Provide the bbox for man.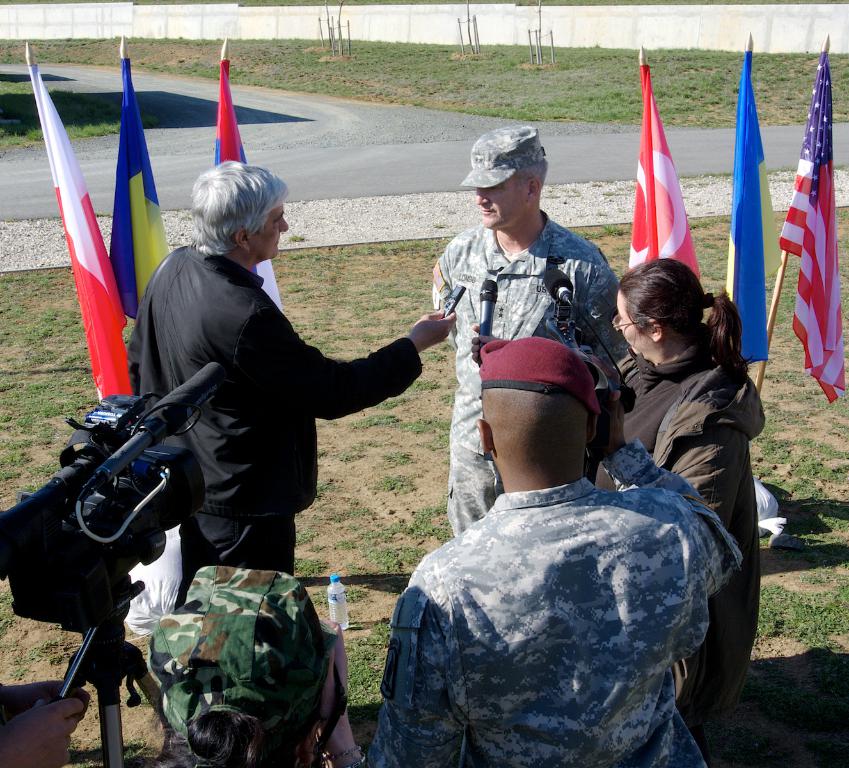
[433, 124, 622, 540].
